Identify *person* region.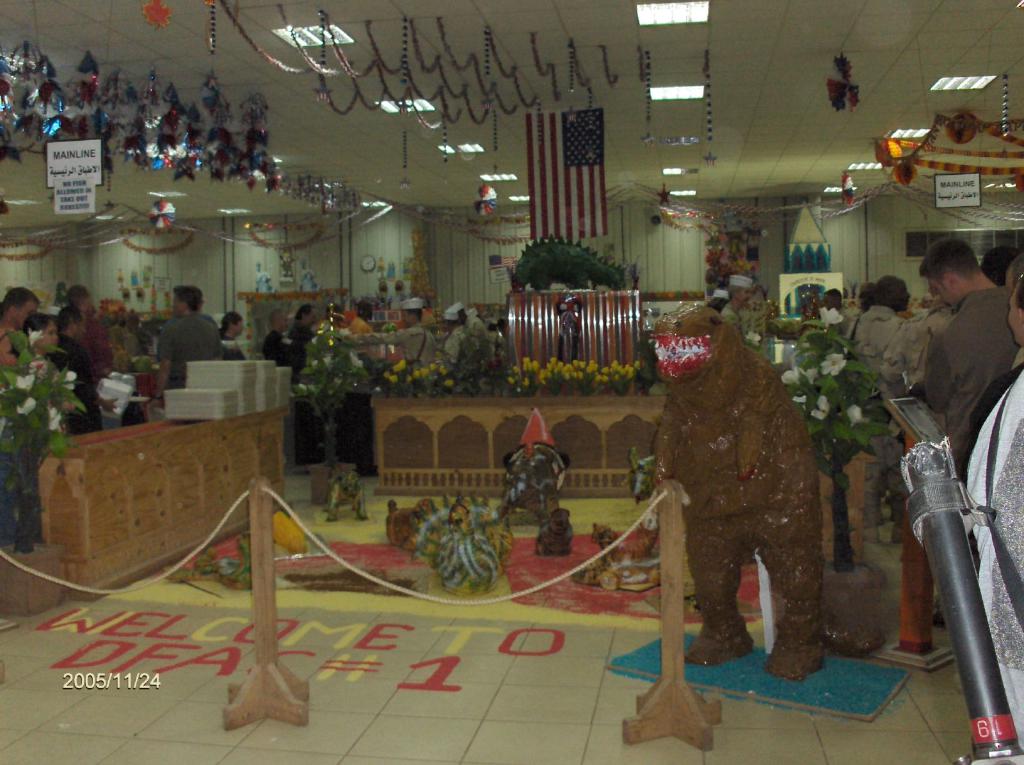
Region: 47, 306, 107, 431.
